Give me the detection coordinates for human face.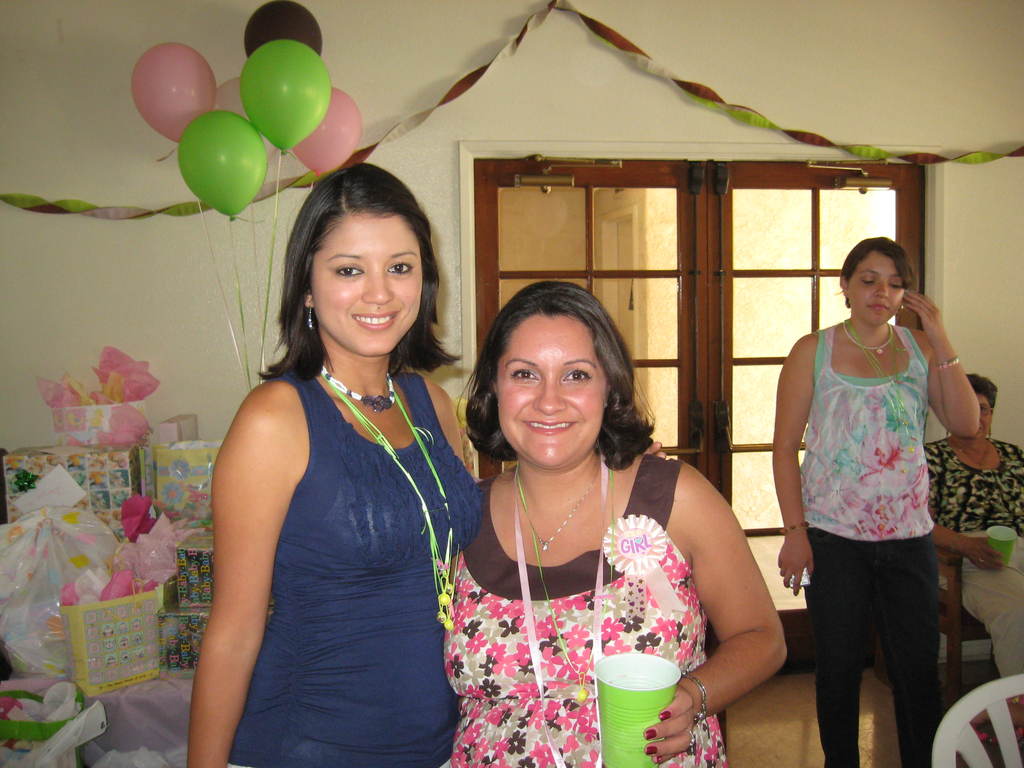
[left=968, top=389, right=992, bottom=441].
